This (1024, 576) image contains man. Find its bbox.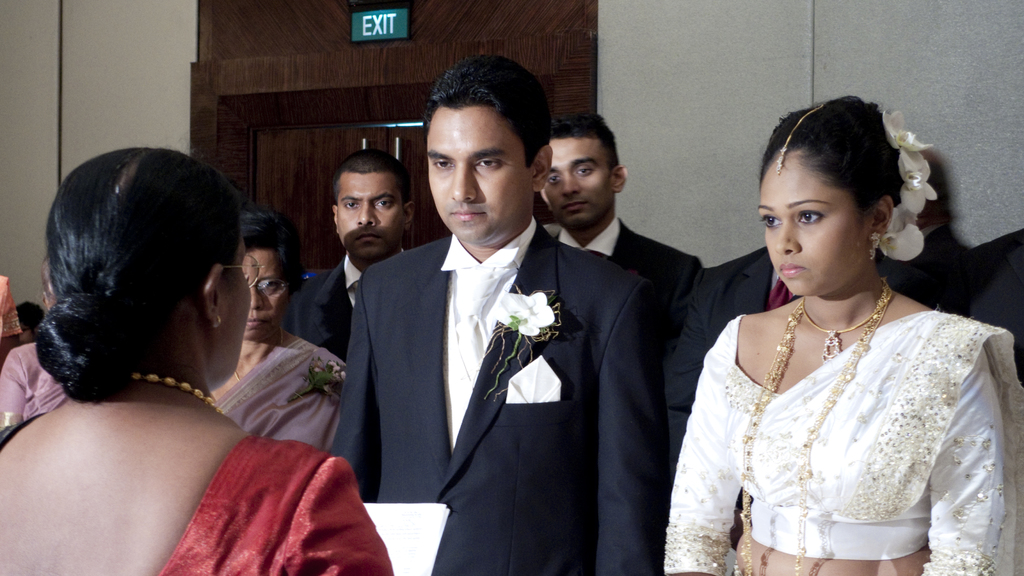
l=283, t=147, r=417, b=359.
